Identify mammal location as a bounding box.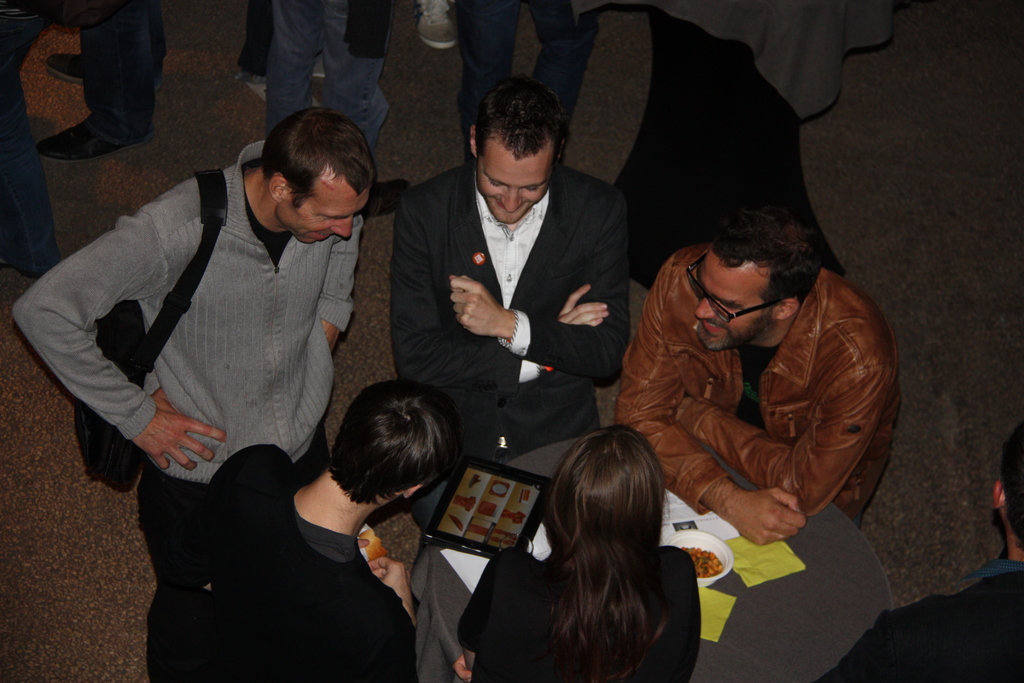
148 372 463 682.
